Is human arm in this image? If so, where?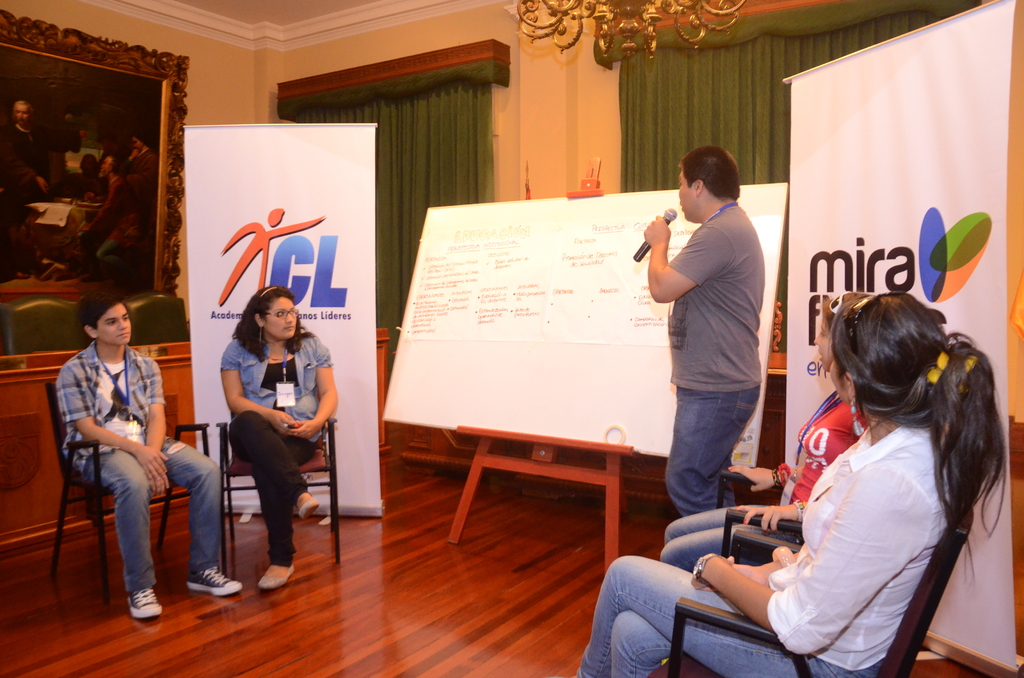
Yes, at bbox=[296, 330, 336, 444].
